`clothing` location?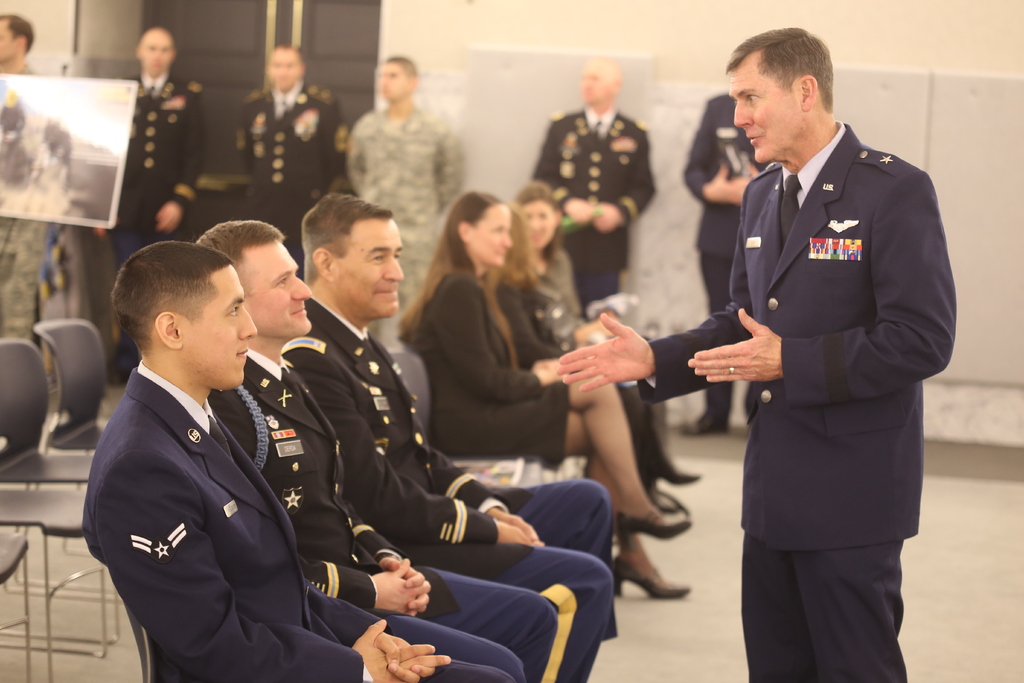
[x1=529, y1=242, x2=673, y2=453]
